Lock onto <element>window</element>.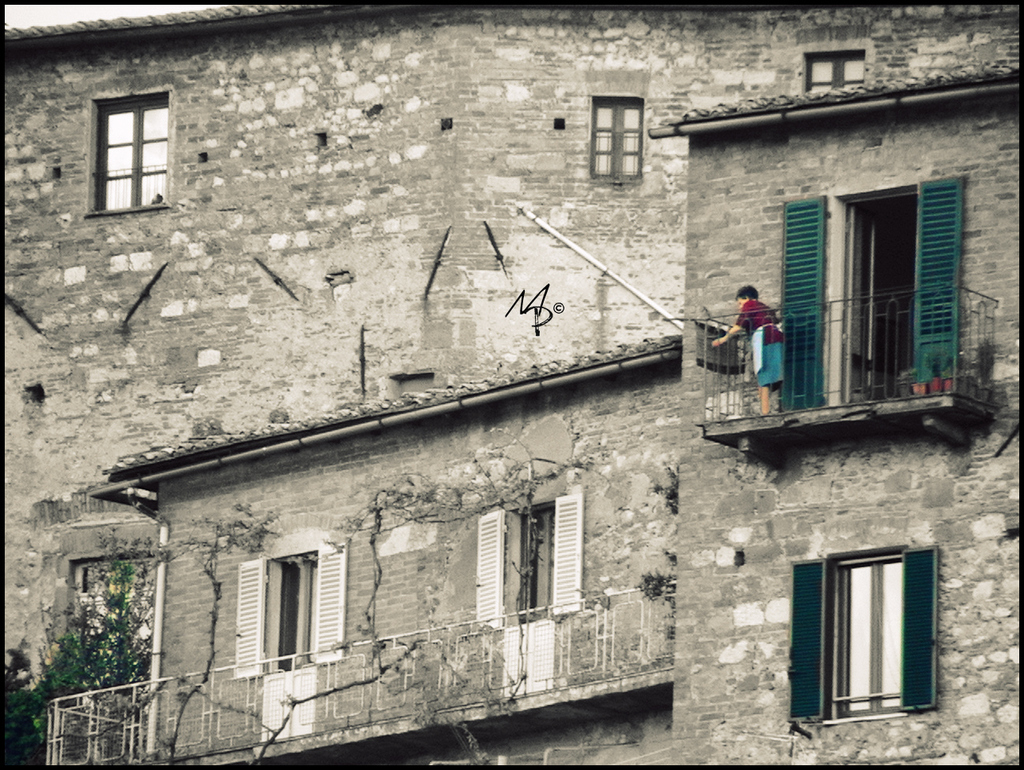
Locked: 589/86/648/184.
